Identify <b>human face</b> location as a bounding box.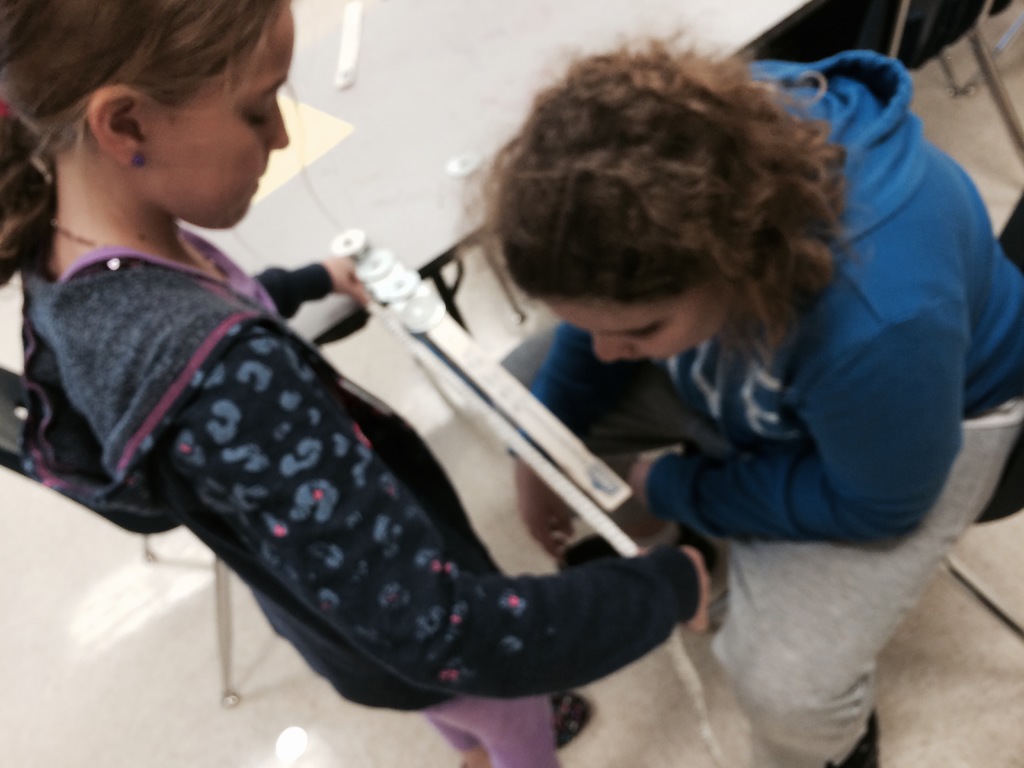
[148,4,286,229].
